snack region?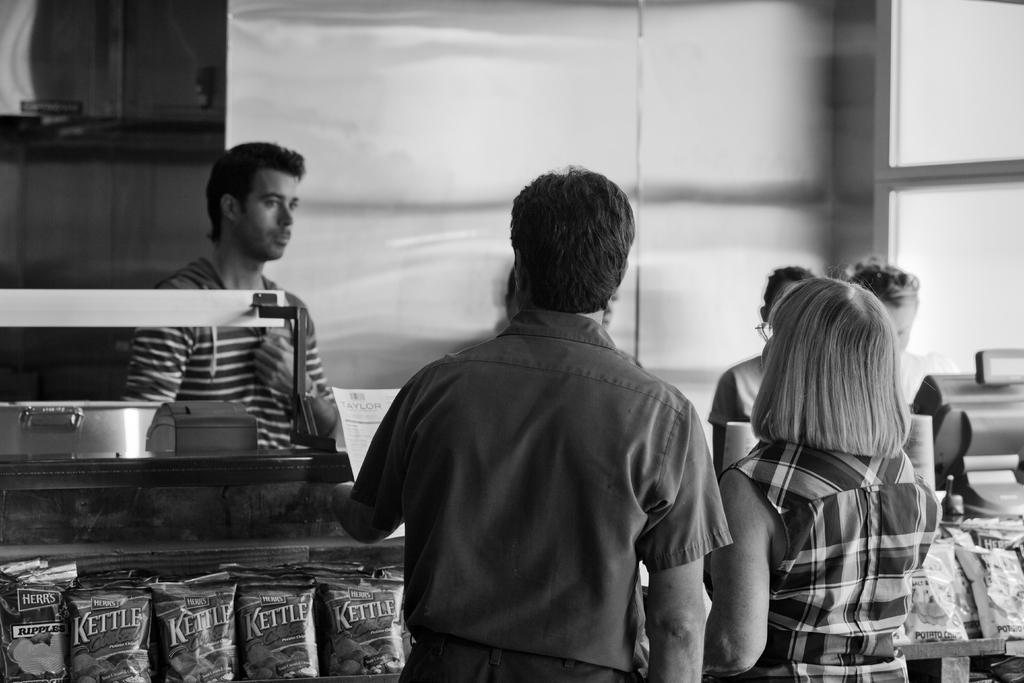
[left=242, top=604, right=318, bottom=682]
